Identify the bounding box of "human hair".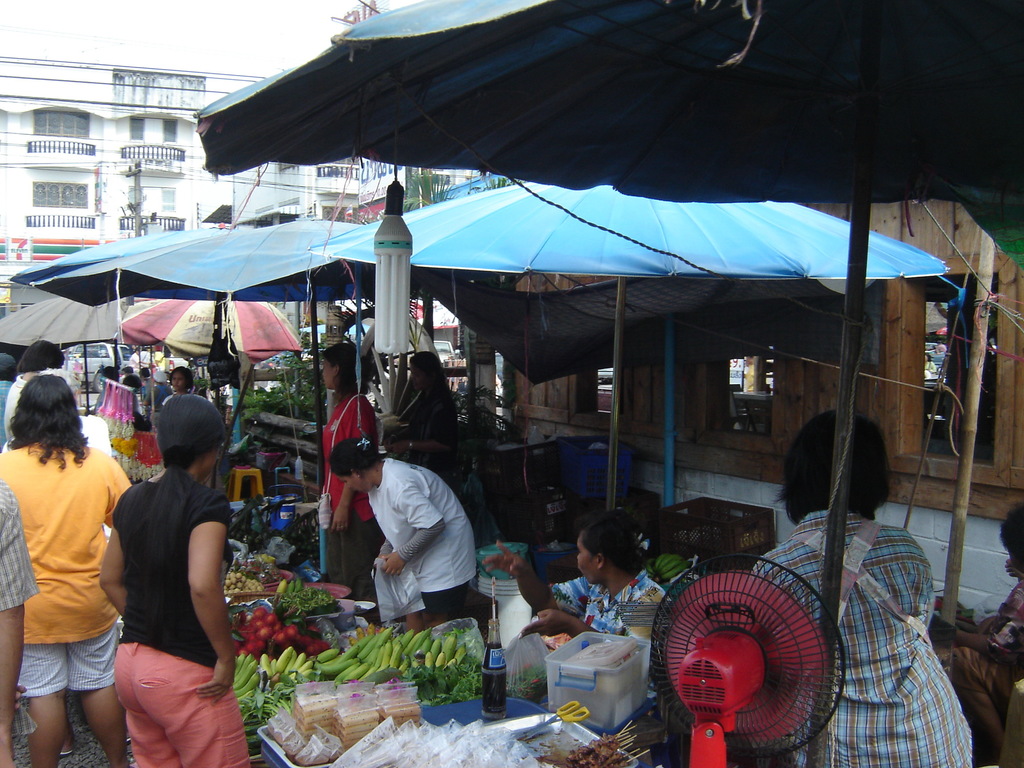
165/442/220/468.
